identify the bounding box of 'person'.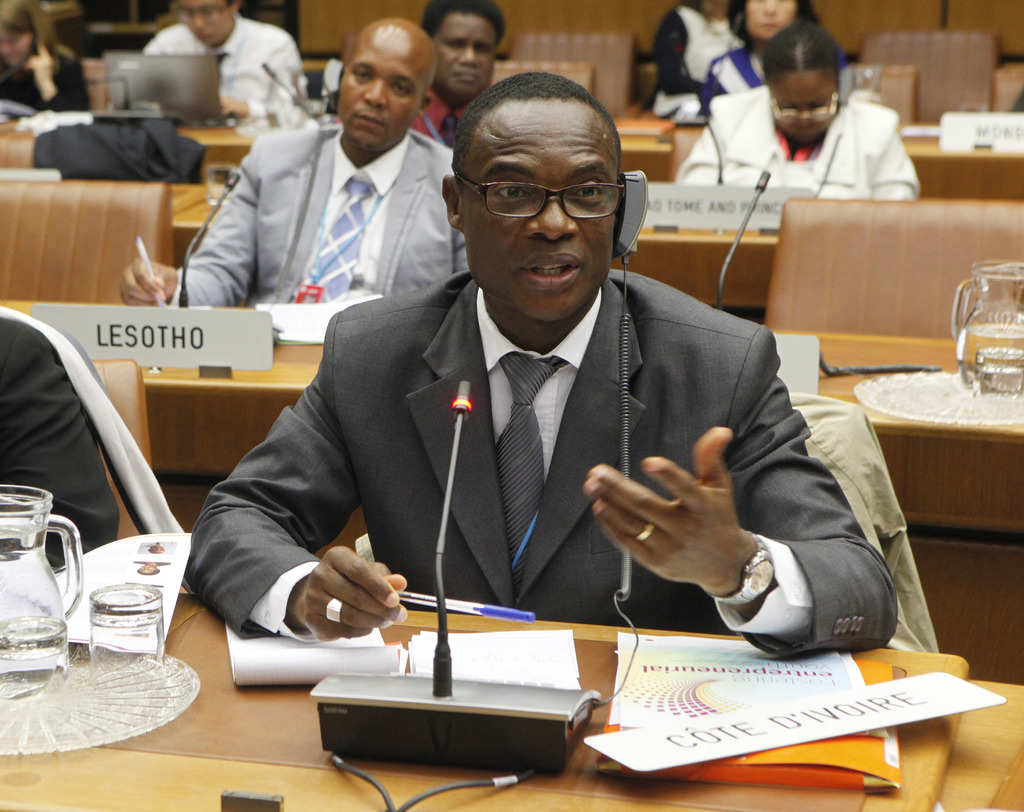
rect(186, 72, 899, 642).
